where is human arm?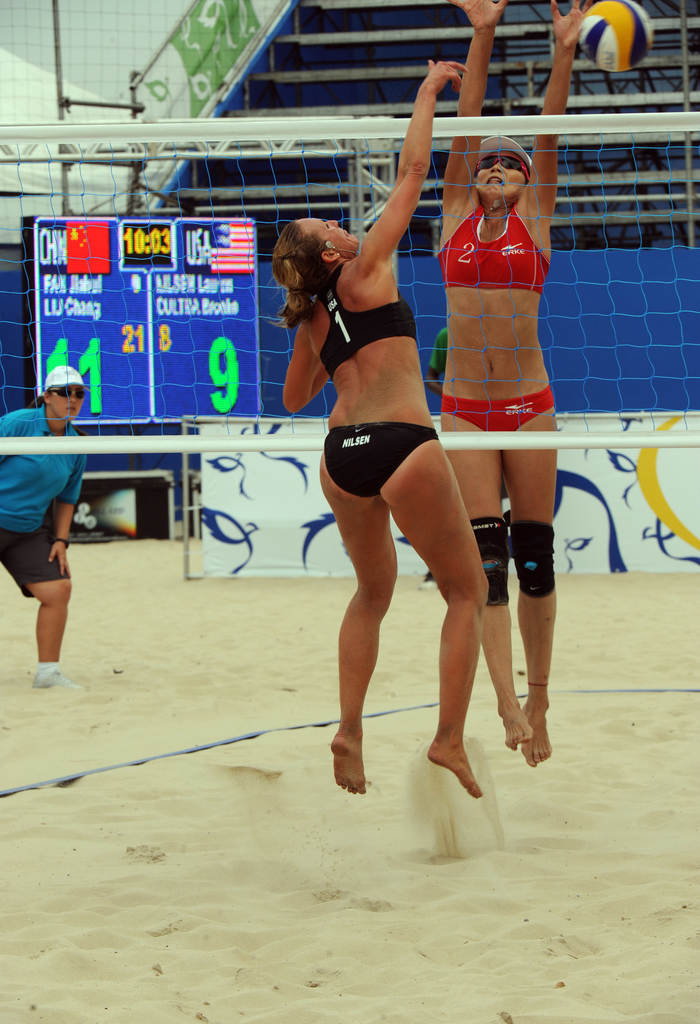
region(360, 64, 469, 271).
